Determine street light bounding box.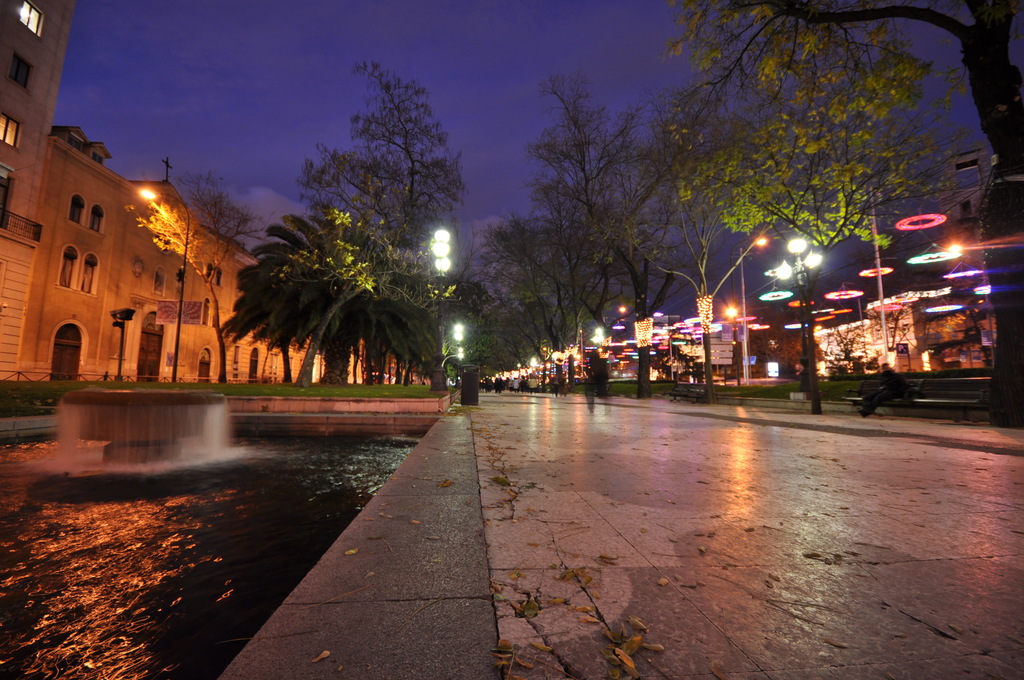
Determined: 721:307:740:389.
